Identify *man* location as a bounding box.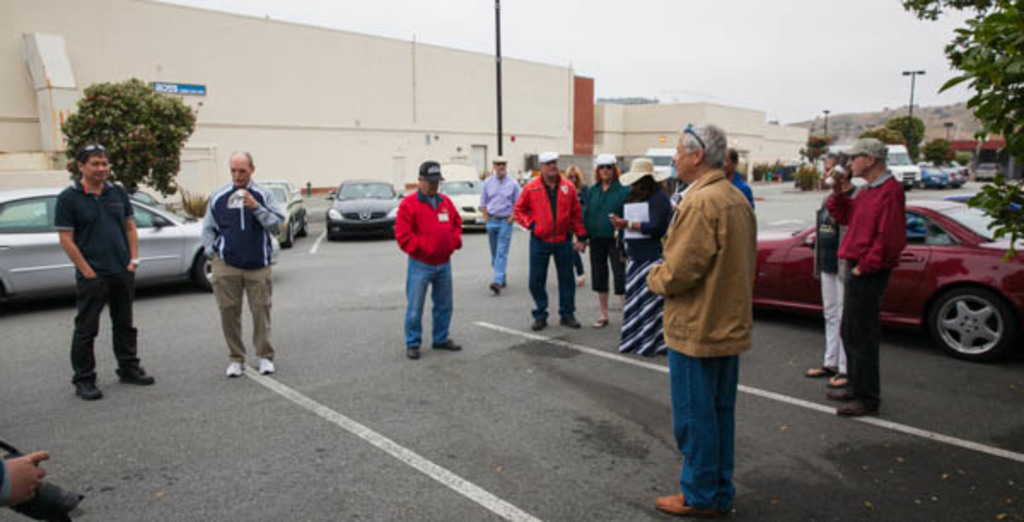
<box>44,143,157,404</box>.
